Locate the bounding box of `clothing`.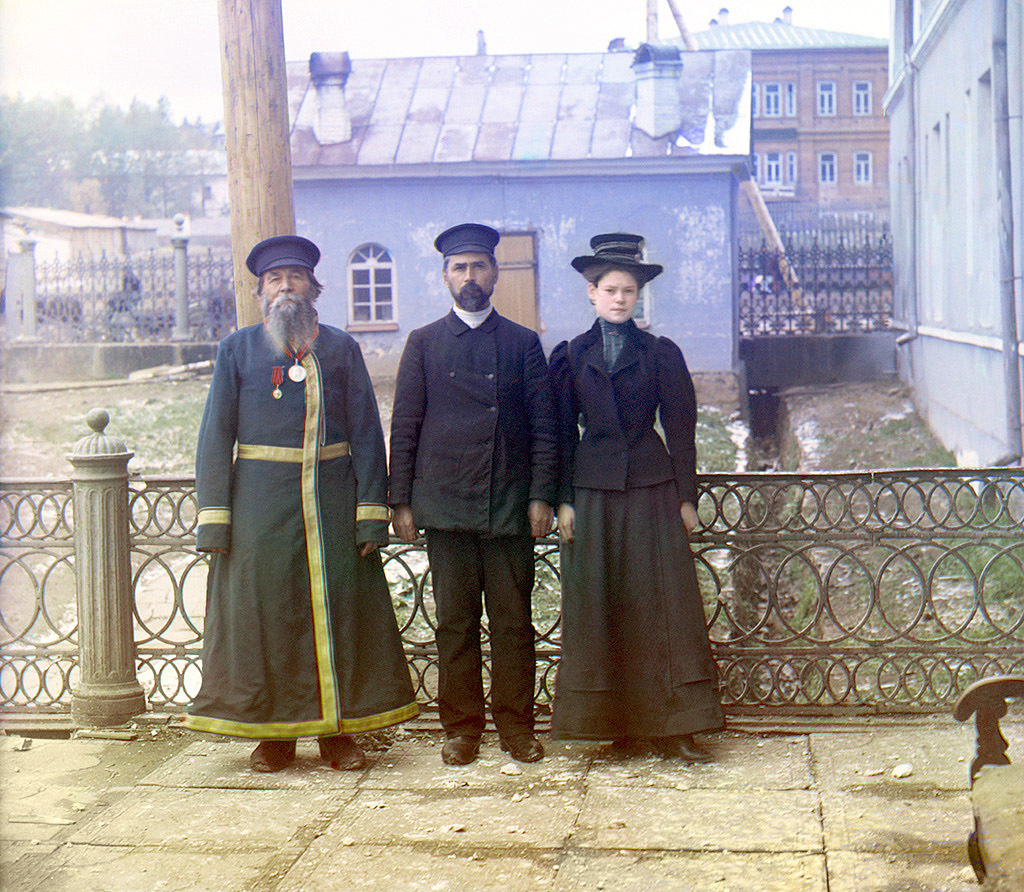
Bounding box: [x1=388, y1=307, x2=559, y2=745].
